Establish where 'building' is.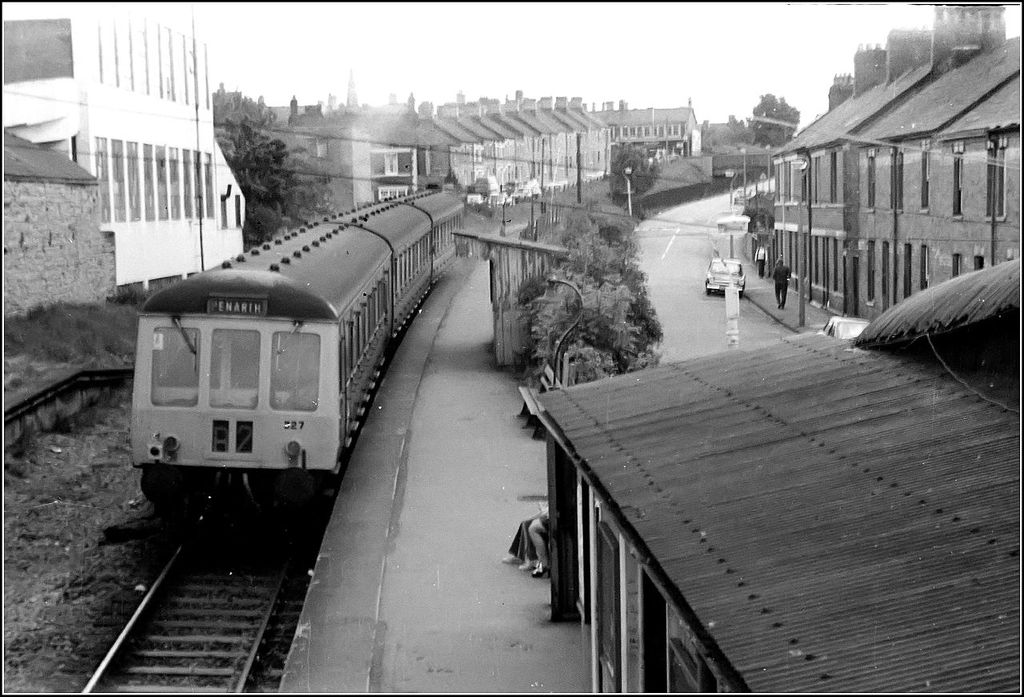
Established at box=[767, 0, 1023, 322].
